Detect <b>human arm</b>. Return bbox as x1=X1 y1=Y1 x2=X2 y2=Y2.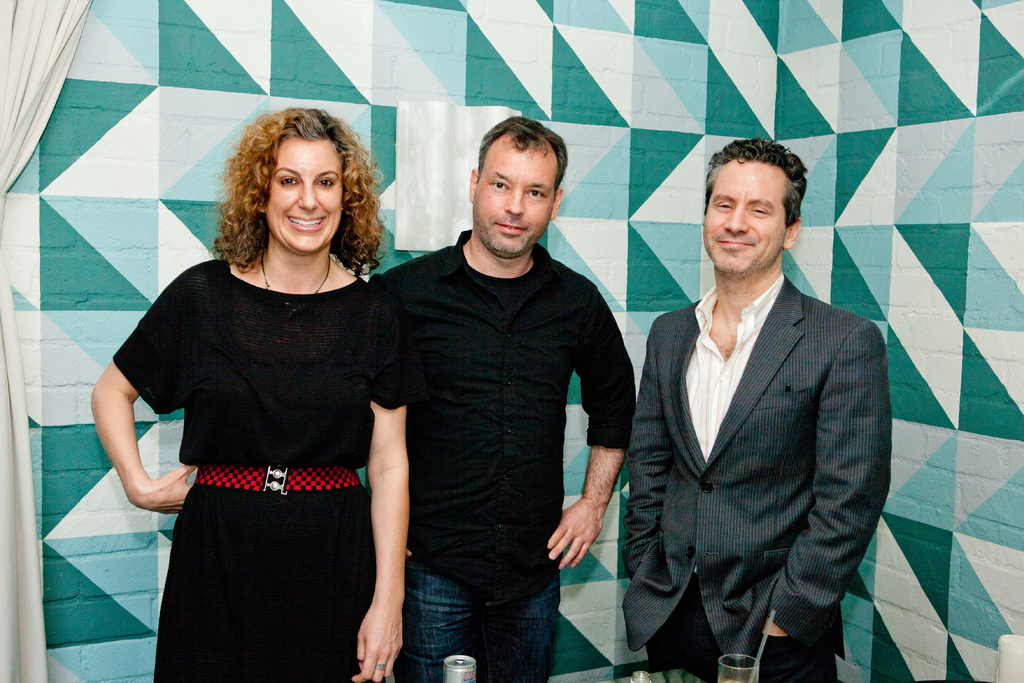
x1=622 y1=302 x2=694 y2=584.
